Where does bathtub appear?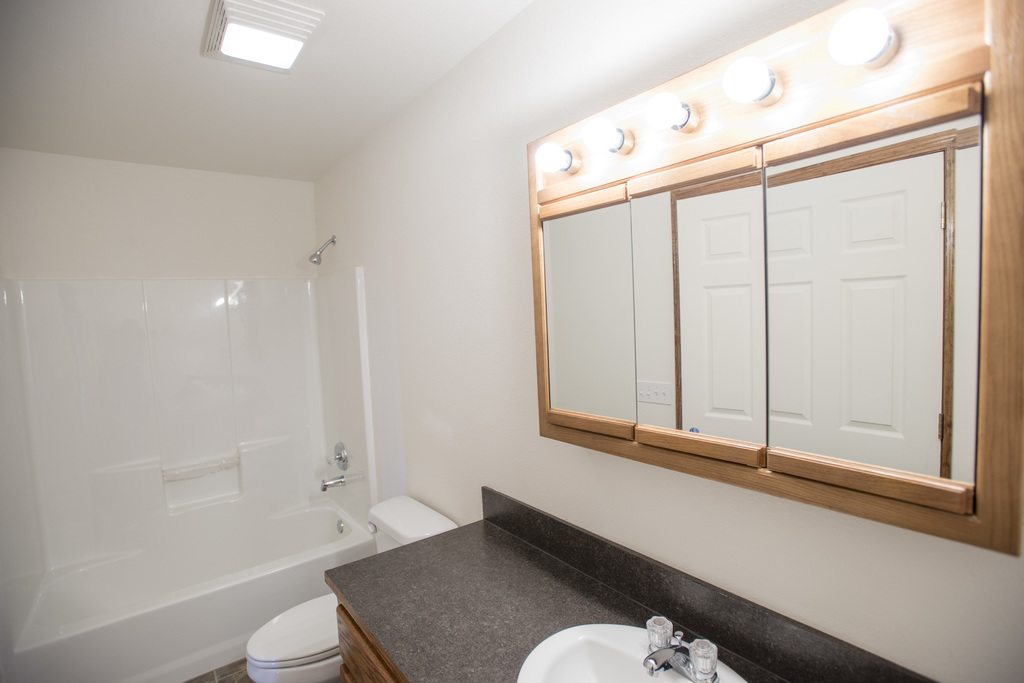
Appears at Rect(11, 474, 380, 682).
